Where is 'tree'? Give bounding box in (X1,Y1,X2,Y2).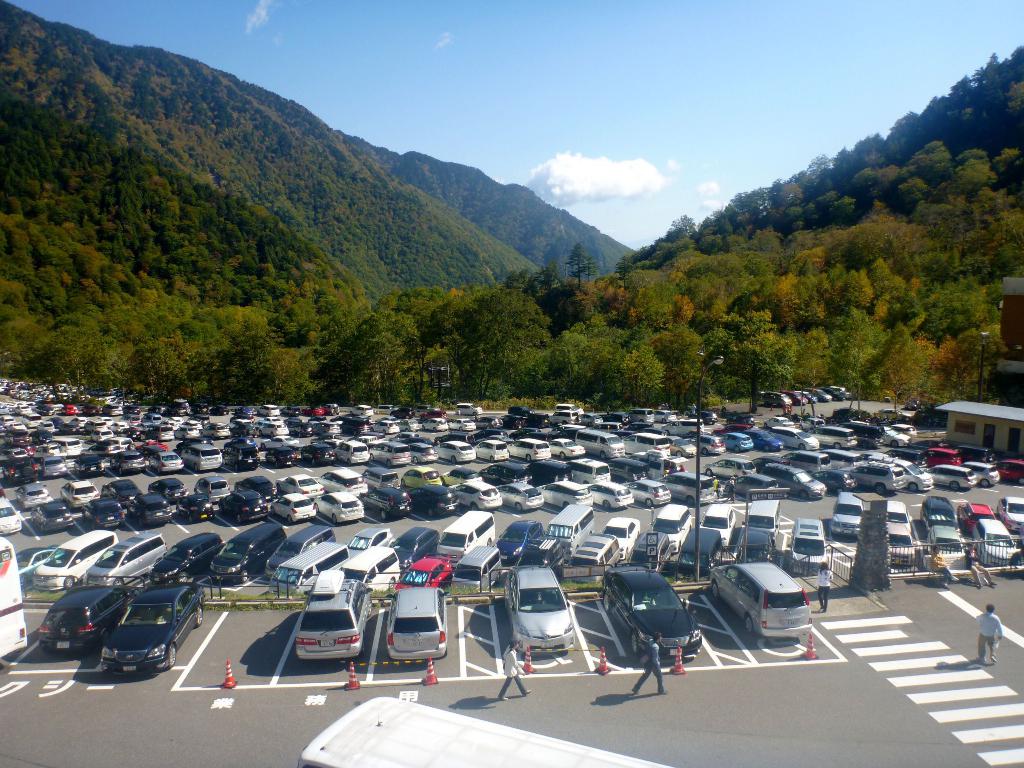
(868,324,921,404).
